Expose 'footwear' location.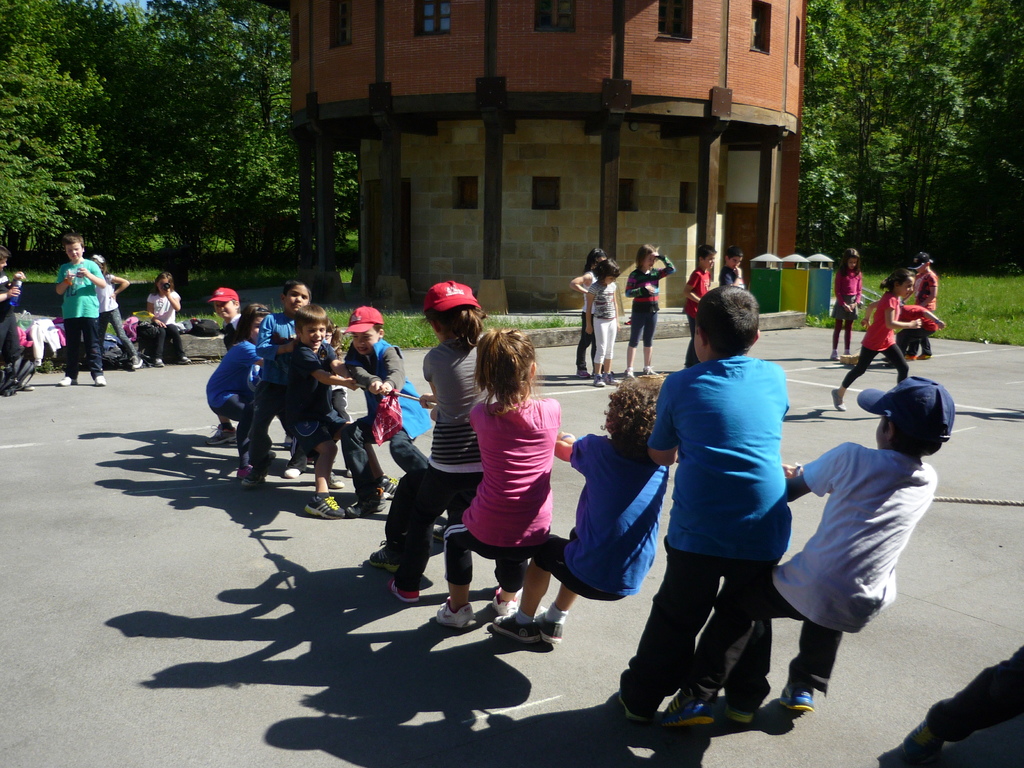
Exposed at Rect(93, 369, 104, 385).
